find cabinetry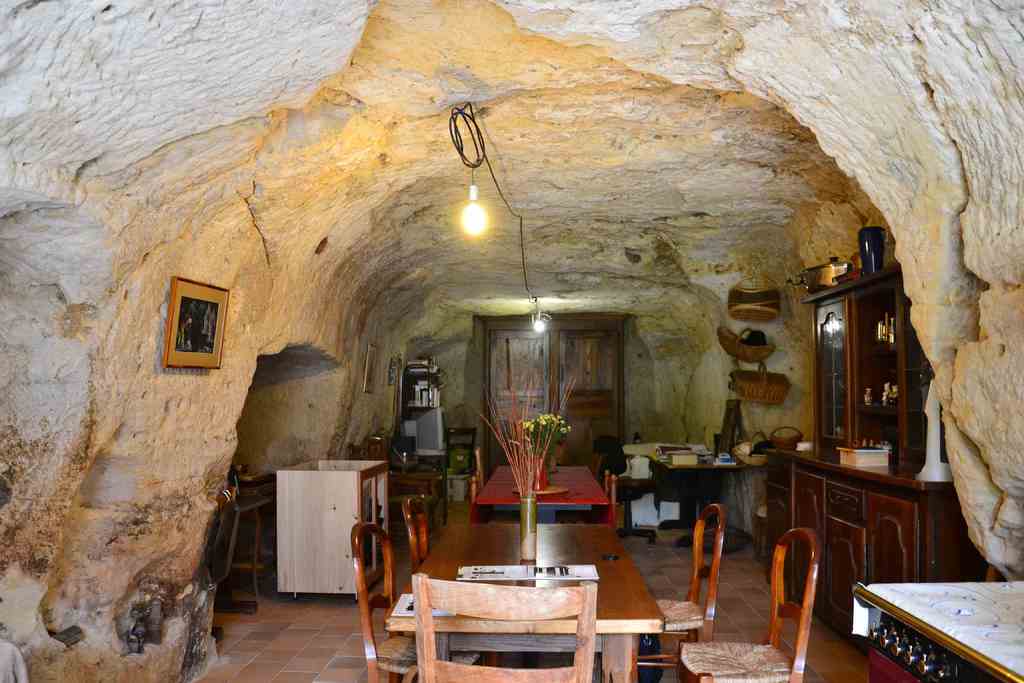
l=801, t=261, r=922, b=462
